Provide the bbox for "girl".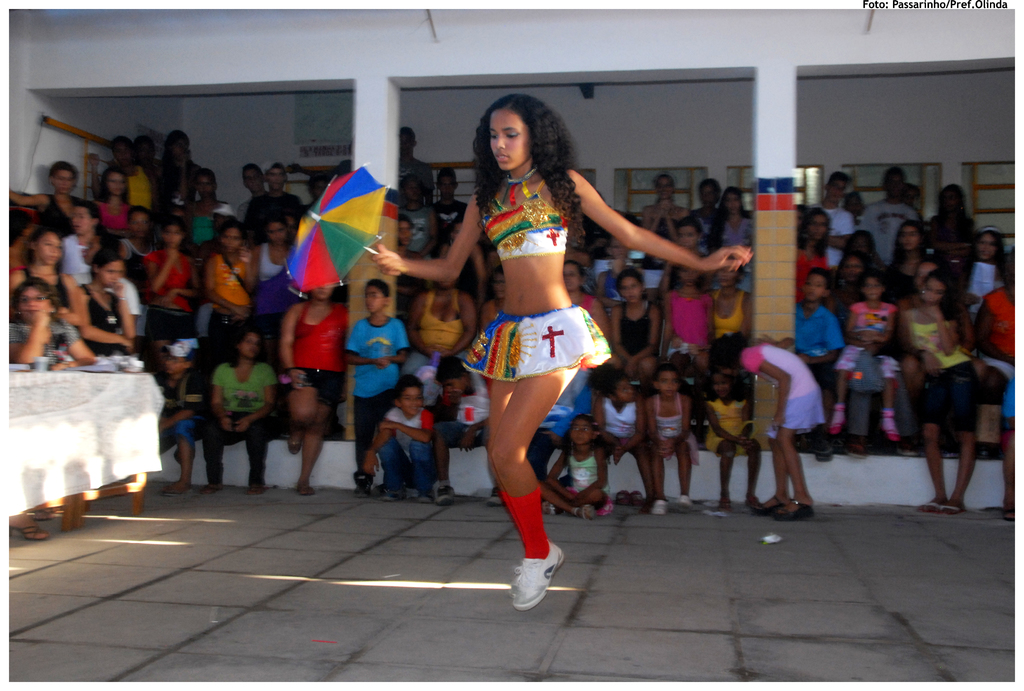
95:171:129:239.
